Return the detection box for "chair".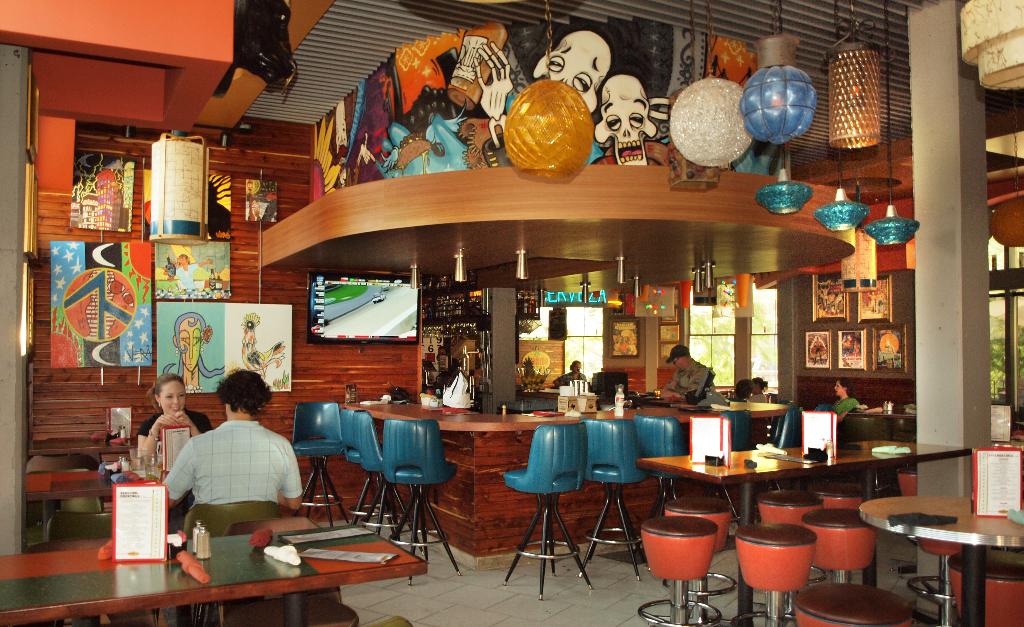
635,411,692,523.
